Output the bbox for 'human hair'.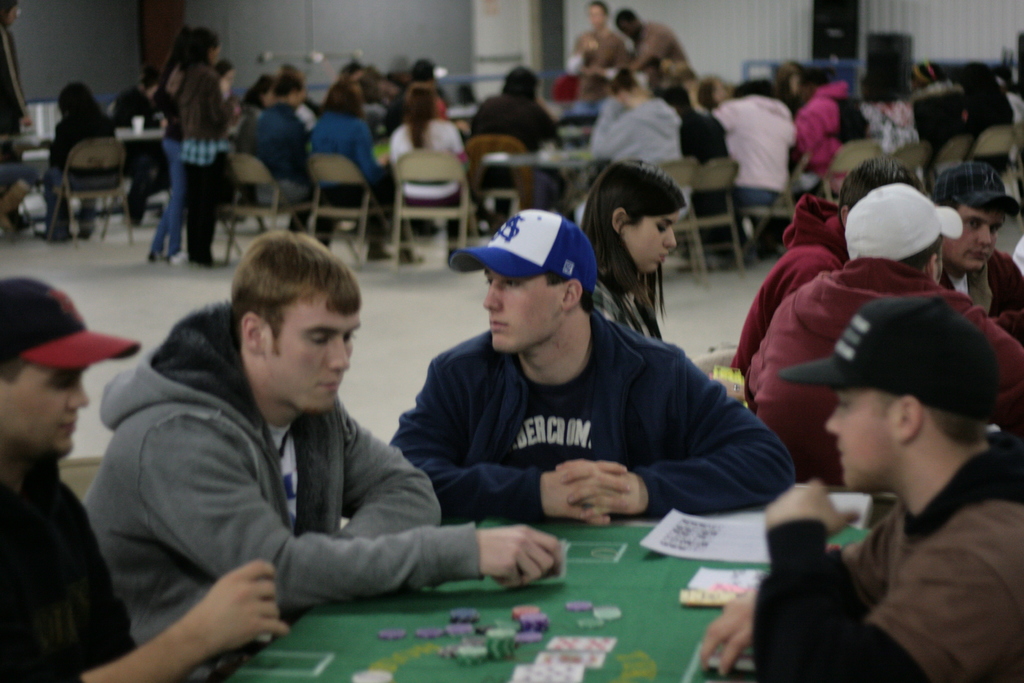
(left=241, top=72, right=275, bottom=109).
